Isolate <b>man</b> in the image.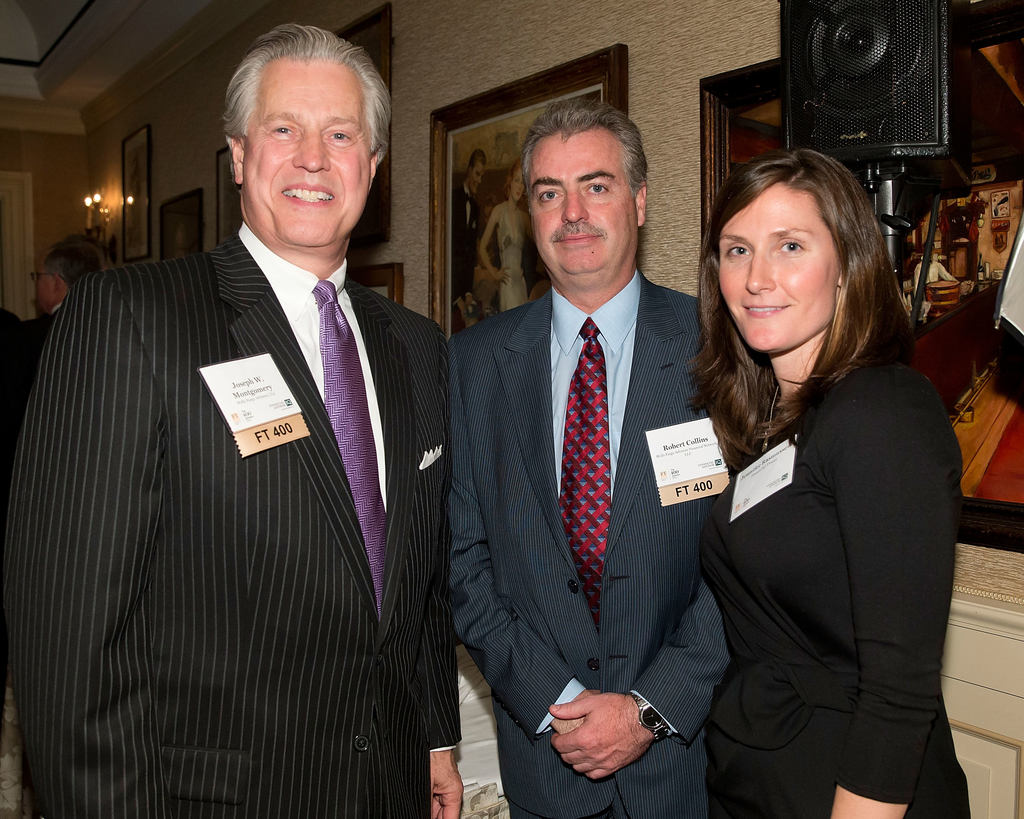
Isolated region: bbox=(435, 104, 744, 818).
